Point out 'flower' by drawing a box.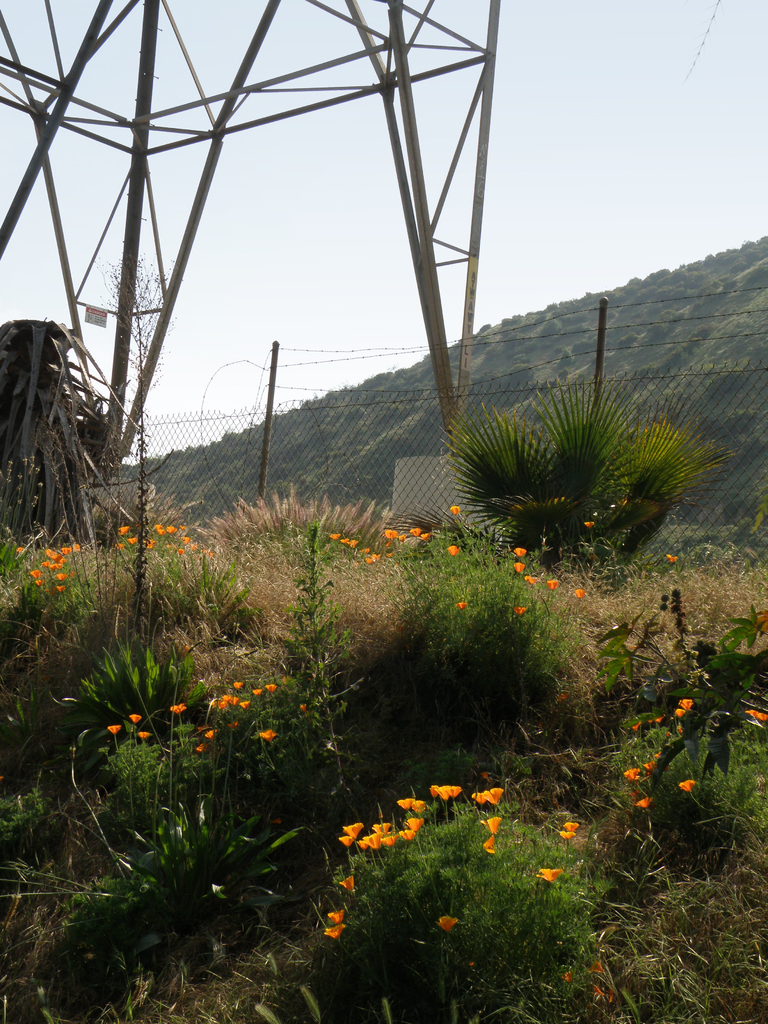
193/745/204/751.
